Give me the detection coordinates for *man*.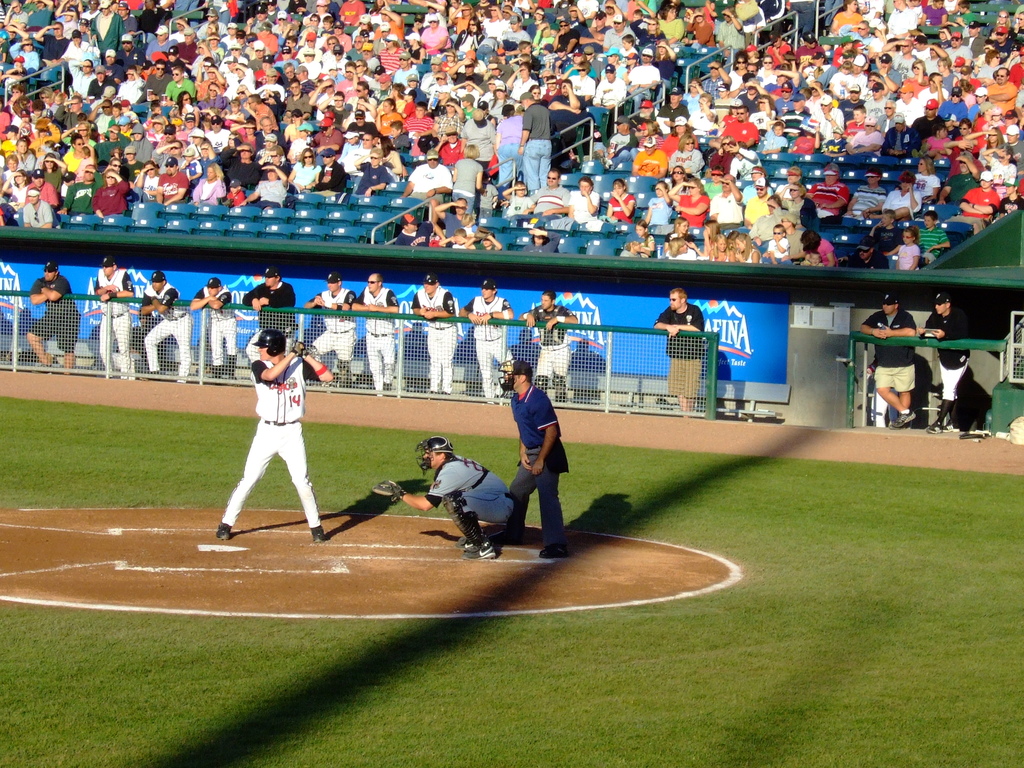
(left=90, top=256, right=136, bottom=380).
